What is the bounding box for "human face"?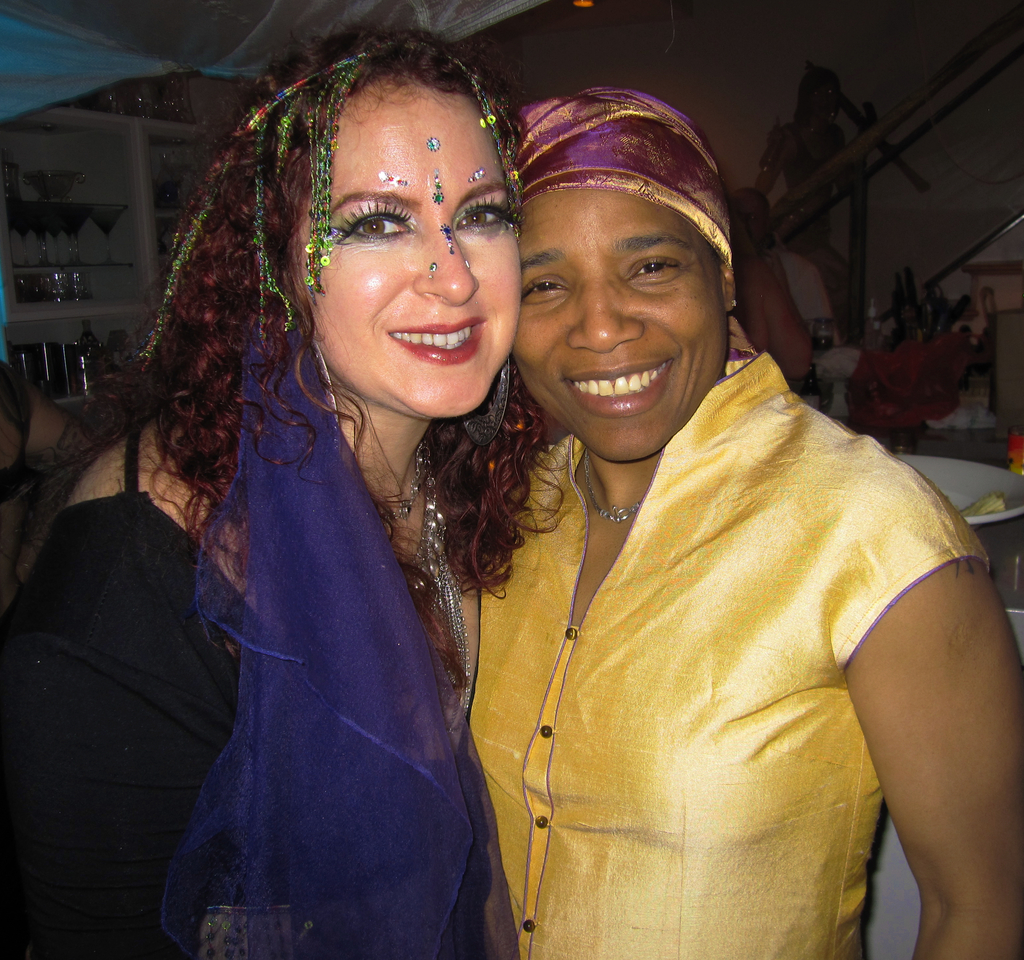
<box>291,84,519,414</box>.
